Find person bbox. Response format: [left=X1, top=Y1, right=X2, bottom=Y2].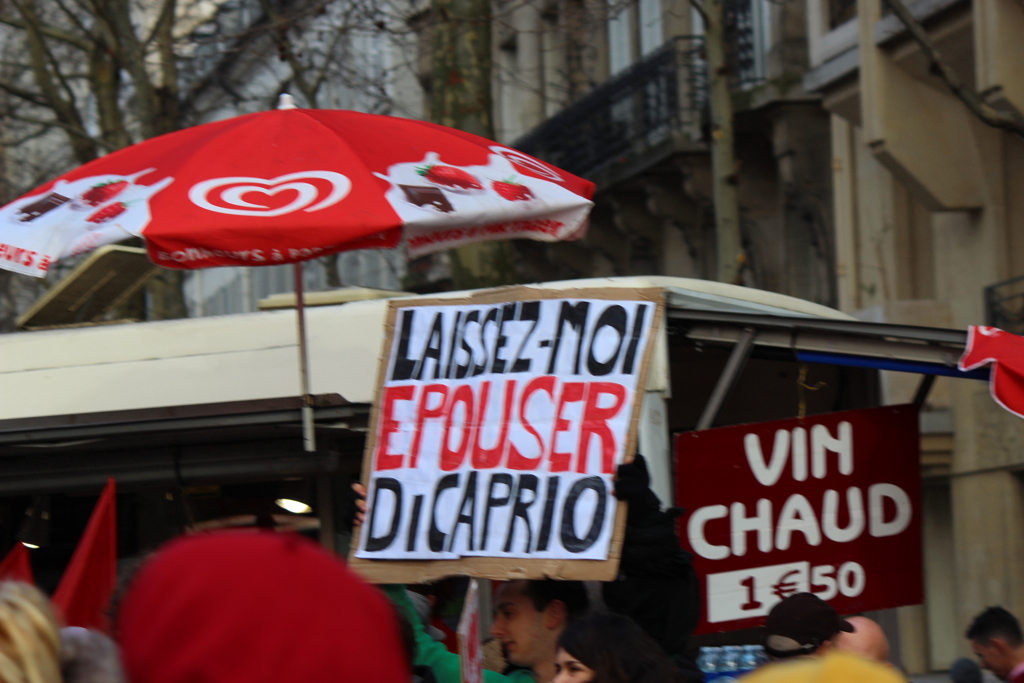
[left=745, top=598, right=862, bottom=682].
